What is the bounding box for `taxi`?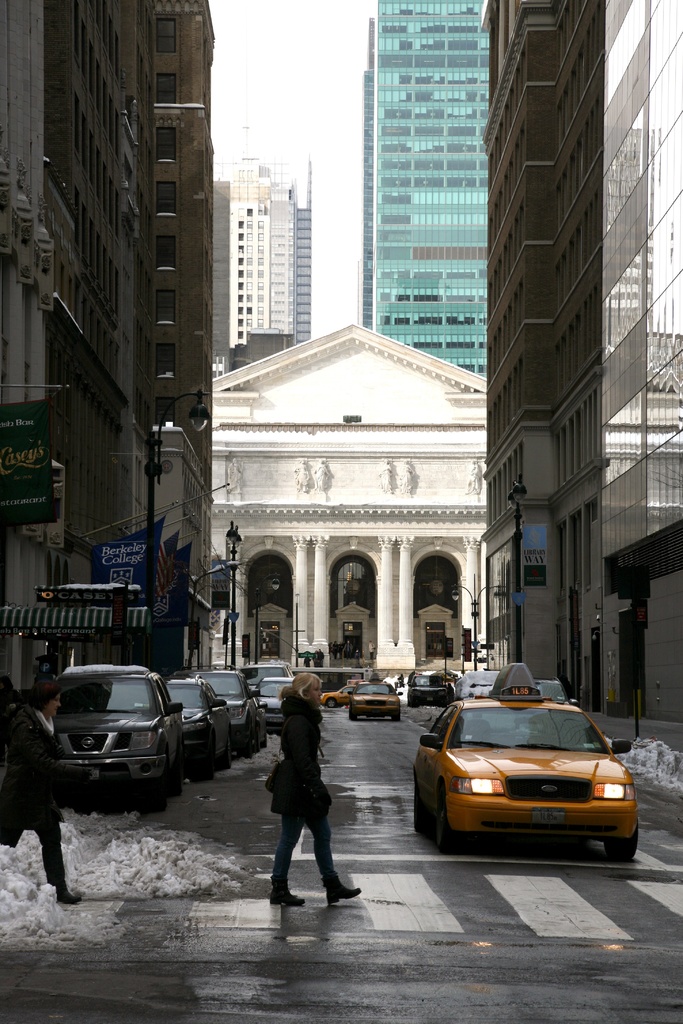
x1=347, y1=674, x2=406, y2=721.
